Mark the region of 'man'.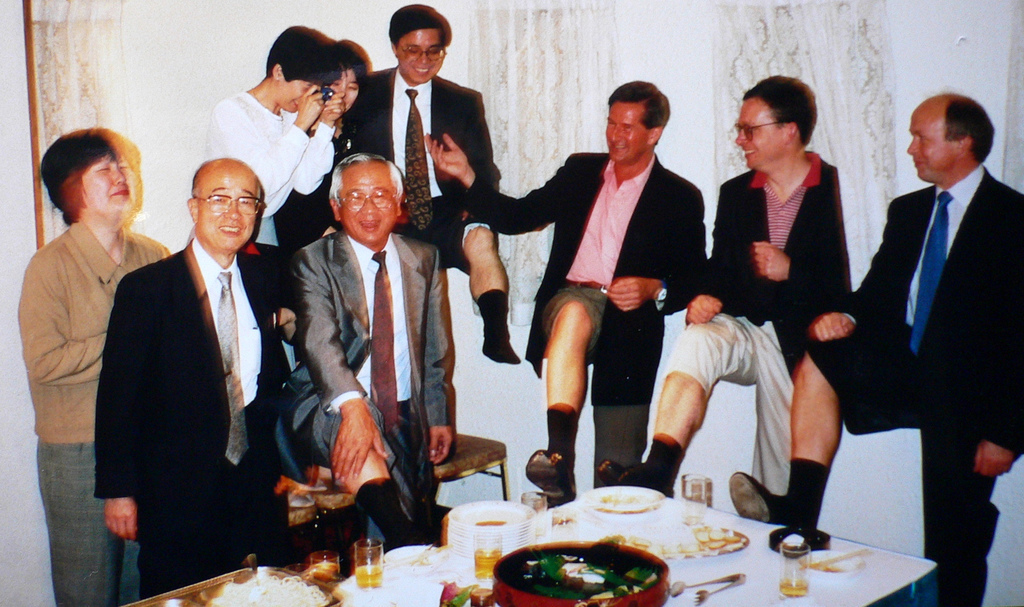
Region: {"left": 103, "top": 156, "right": 294, "bottom": 602}.
